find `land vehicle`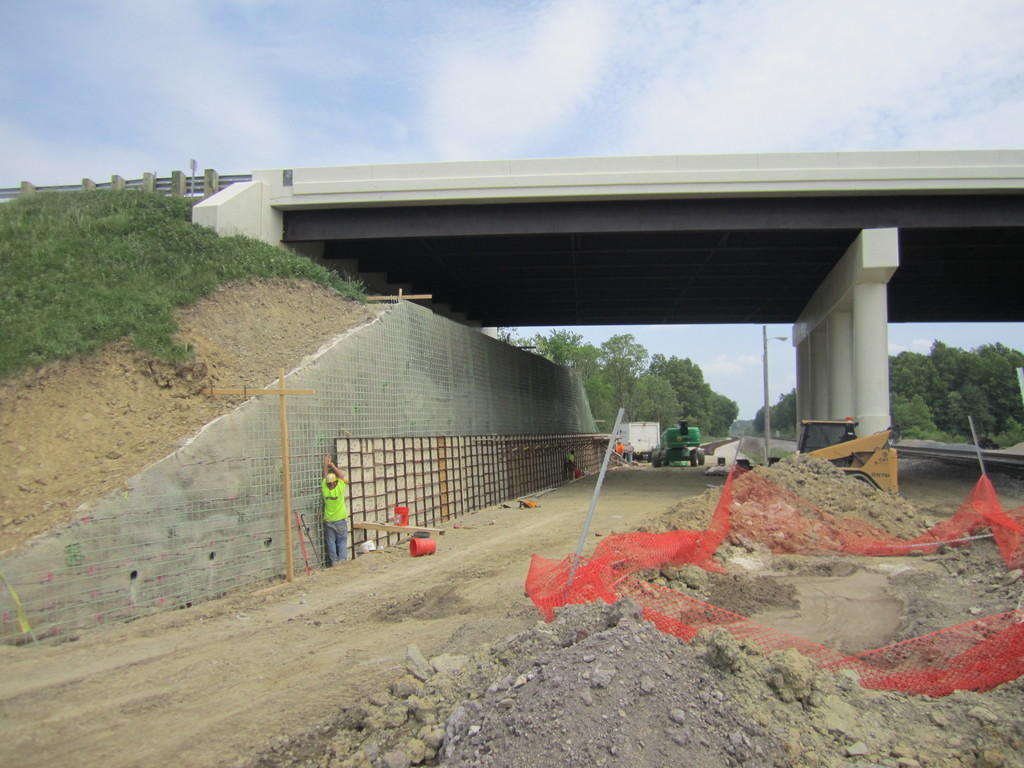
region(653, 417, 704, 471)
